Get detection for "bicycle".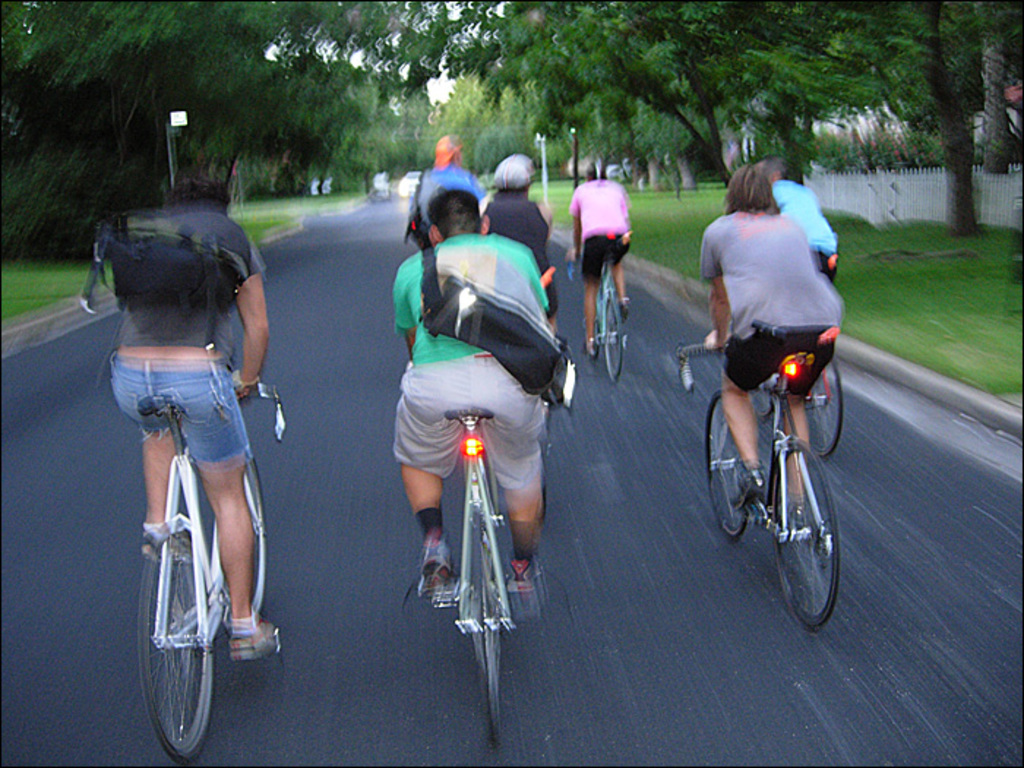
Detection: box(746, 341, 848, 462).
